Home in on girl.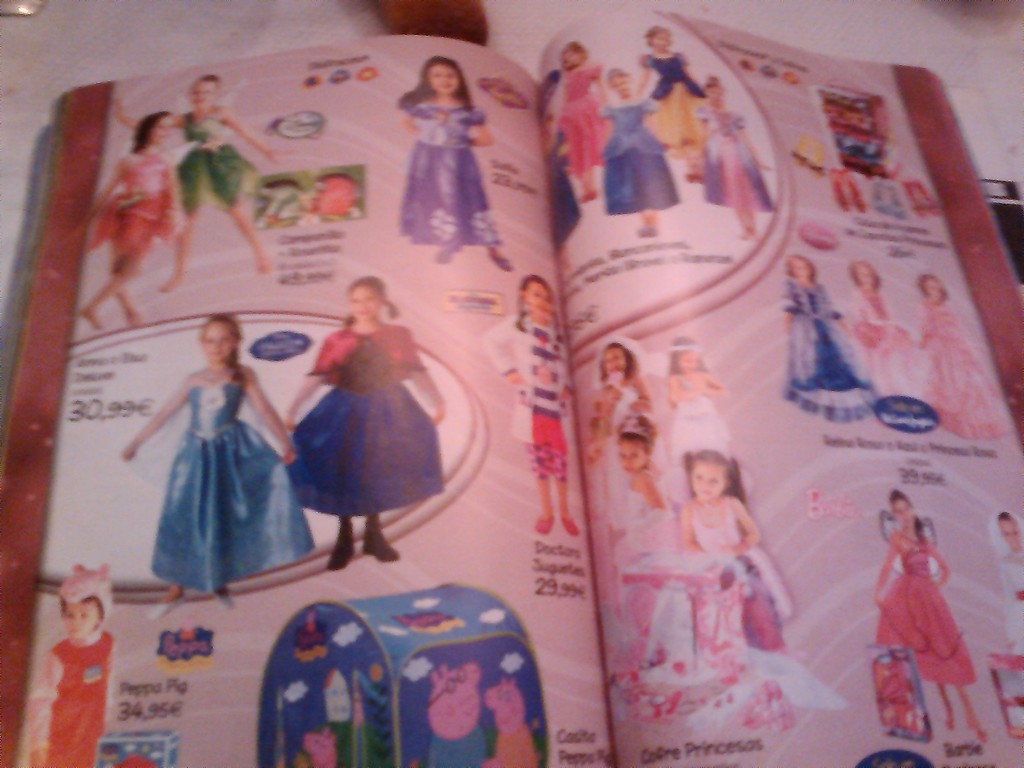
Homed in at {"x1": 486, "y1": 266, "x2": 579, "y2": 520}.
